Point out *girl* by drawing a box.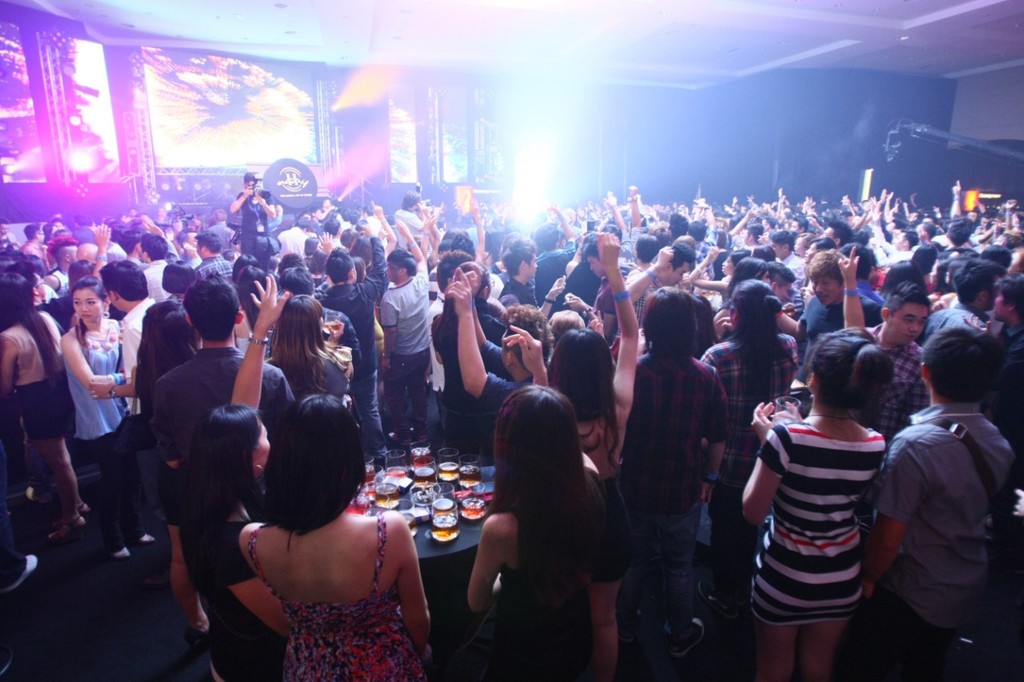
{"x1": 54, "y1": 281, "x2": 122, "y2": 505}.
